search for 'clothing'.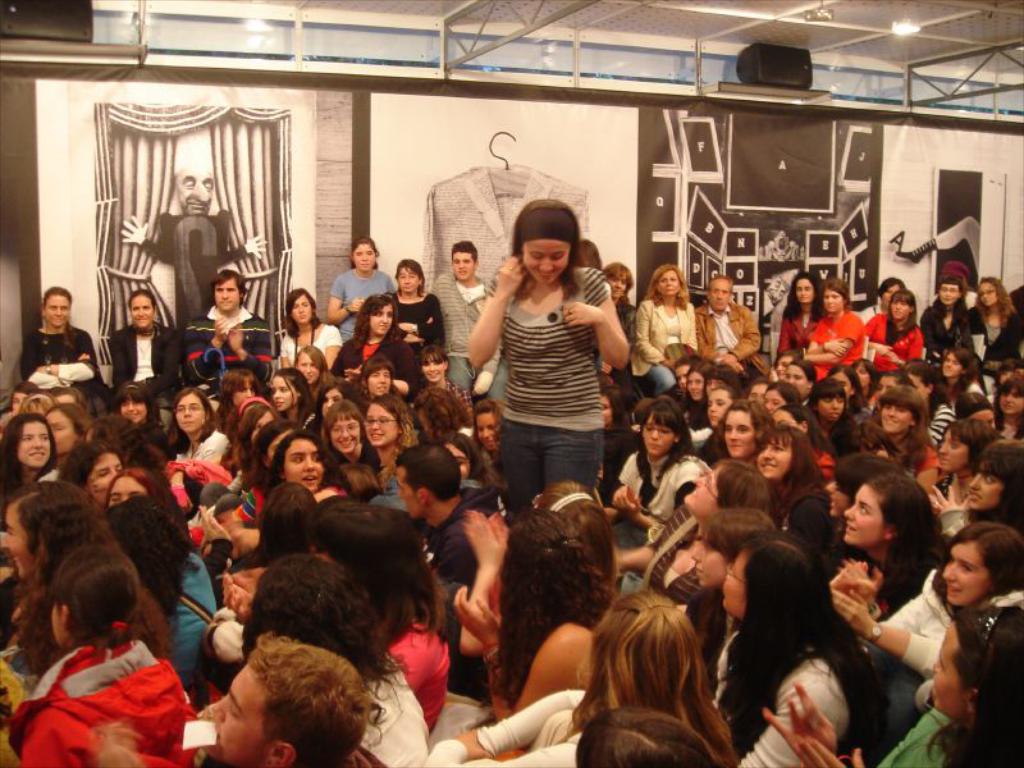
Found at <region>142, 209, 247, 326</region>.
